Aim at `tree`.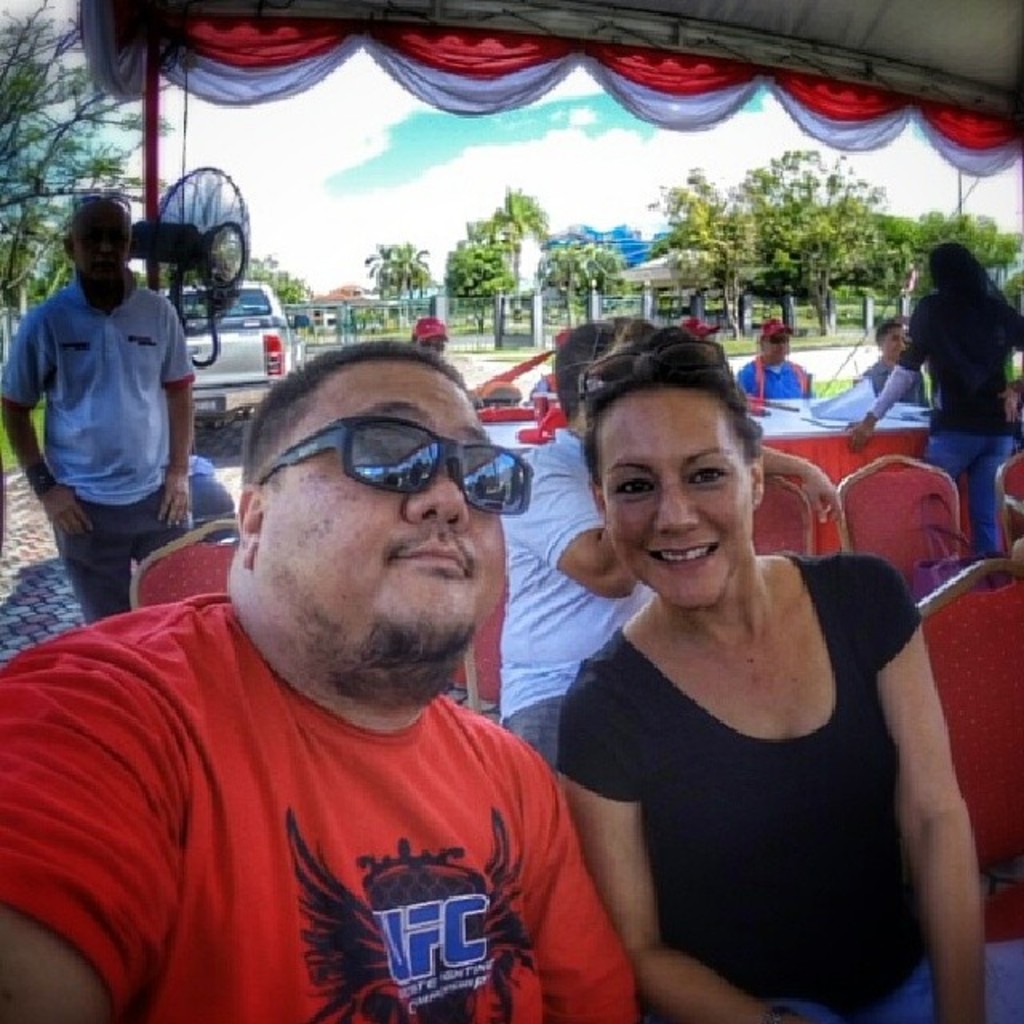
Aimed at <region>544, 330, 973, 1022</region>.
